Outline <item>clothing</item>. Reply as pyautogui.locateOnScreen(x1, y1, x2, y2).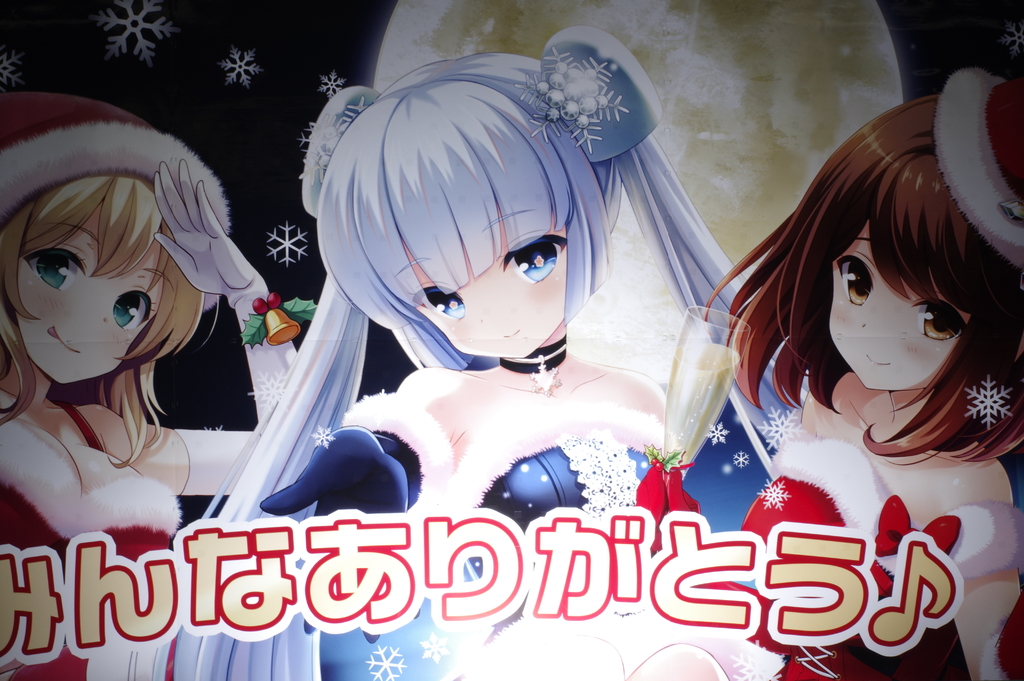
pyautogui.locateOnScreen(0, 410, 185, 680).
